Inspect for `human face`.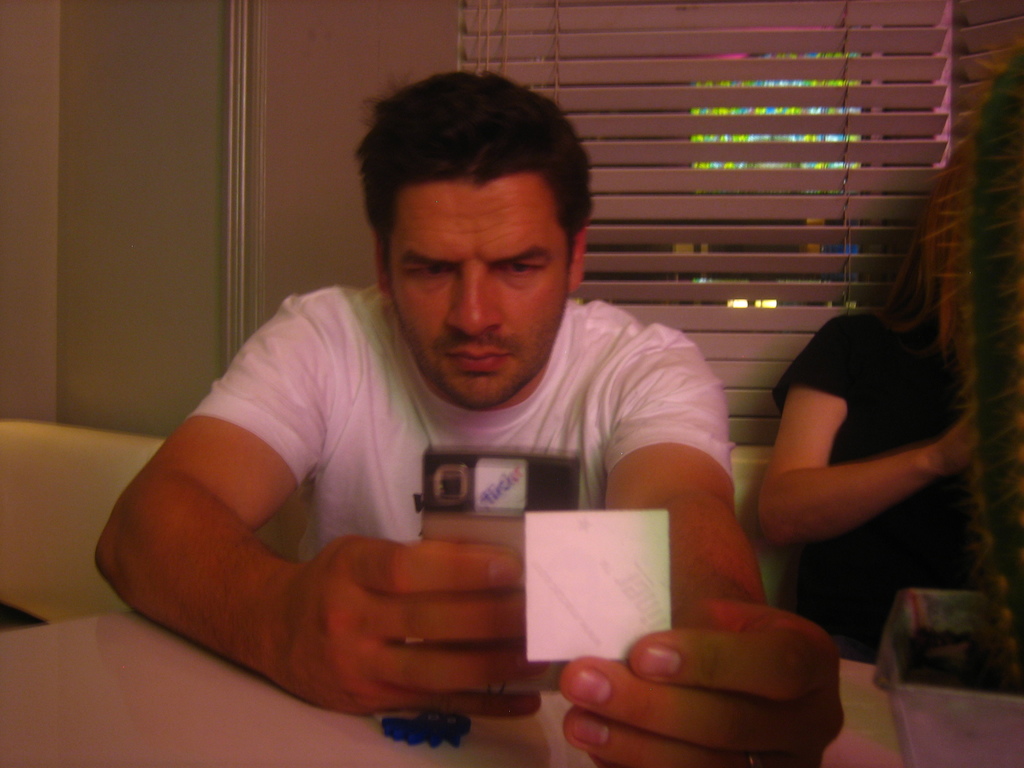
Inspection: x1=388, y1=182, x2=566, y2=399.
